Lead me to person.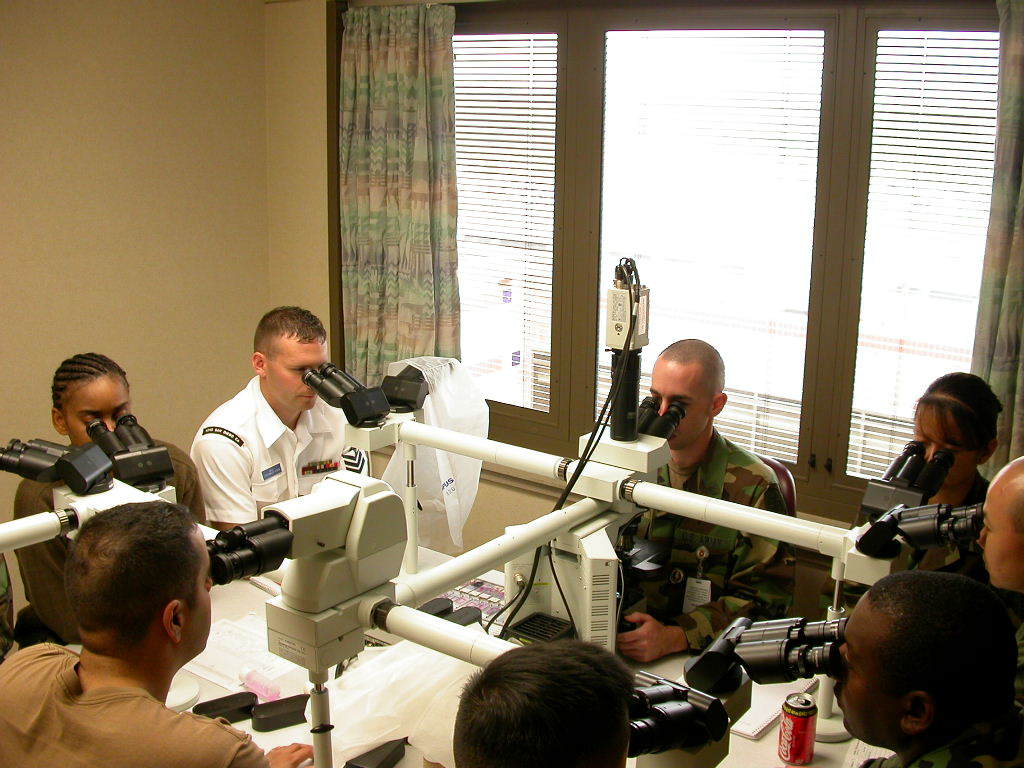
Lead to pyautogui.locateOnScreen(974, 451, 1023, 598).
